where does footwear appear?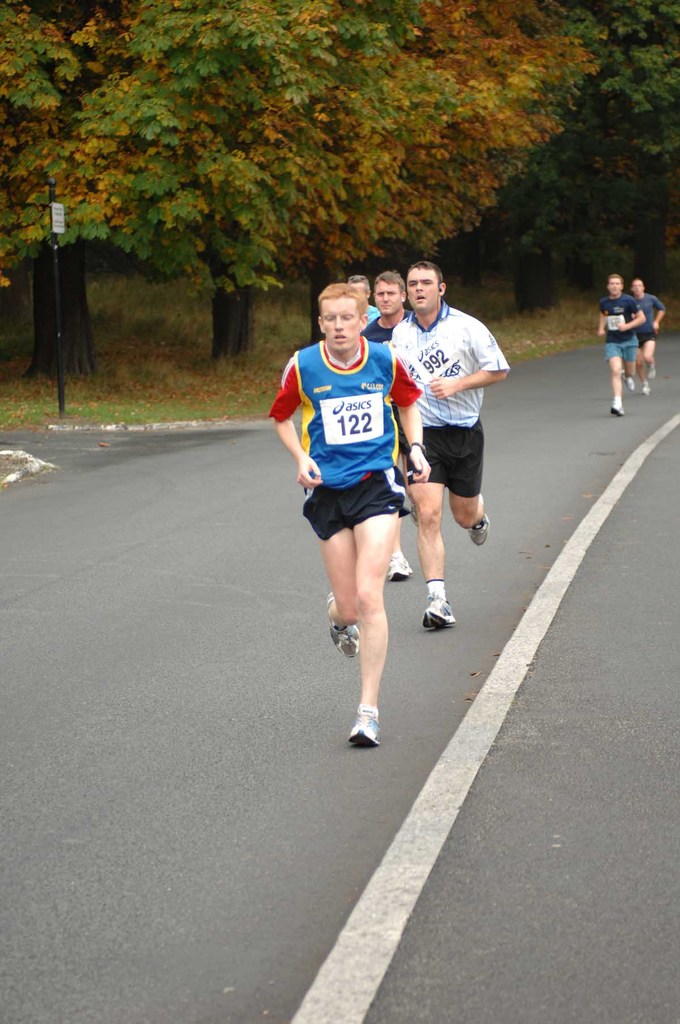
Appears at locate(350, 701, 384, 751).
